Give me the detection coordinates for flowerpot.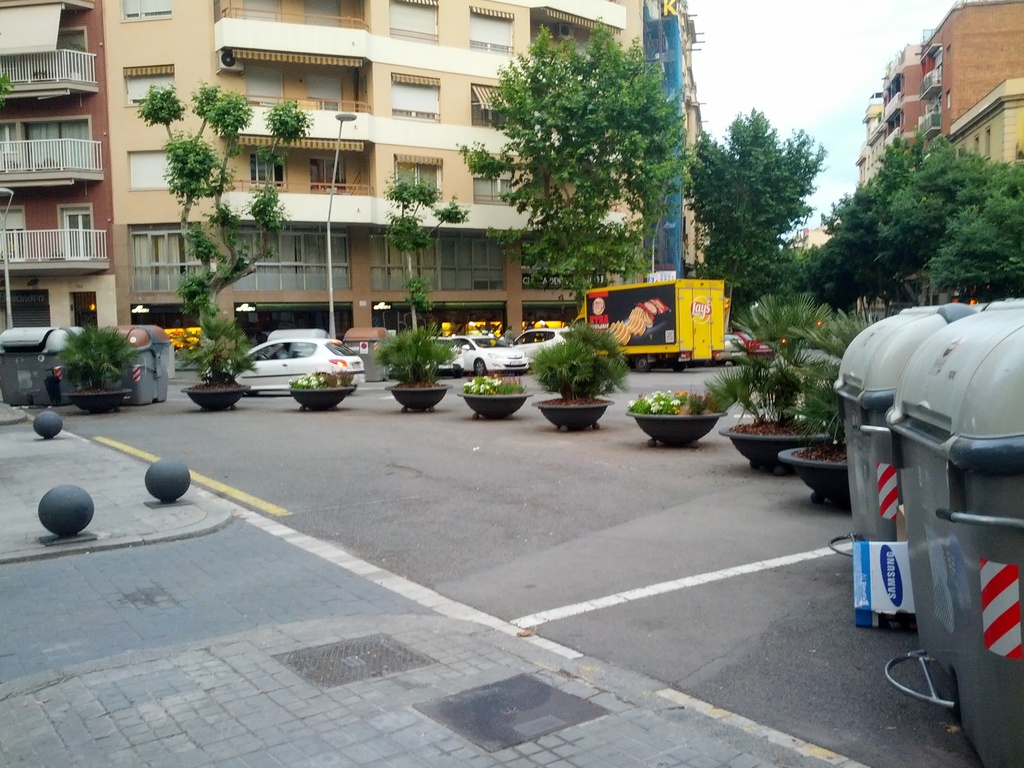
{"x1": 529, "y1": 401, "x2": 612, "y2": 436}.
